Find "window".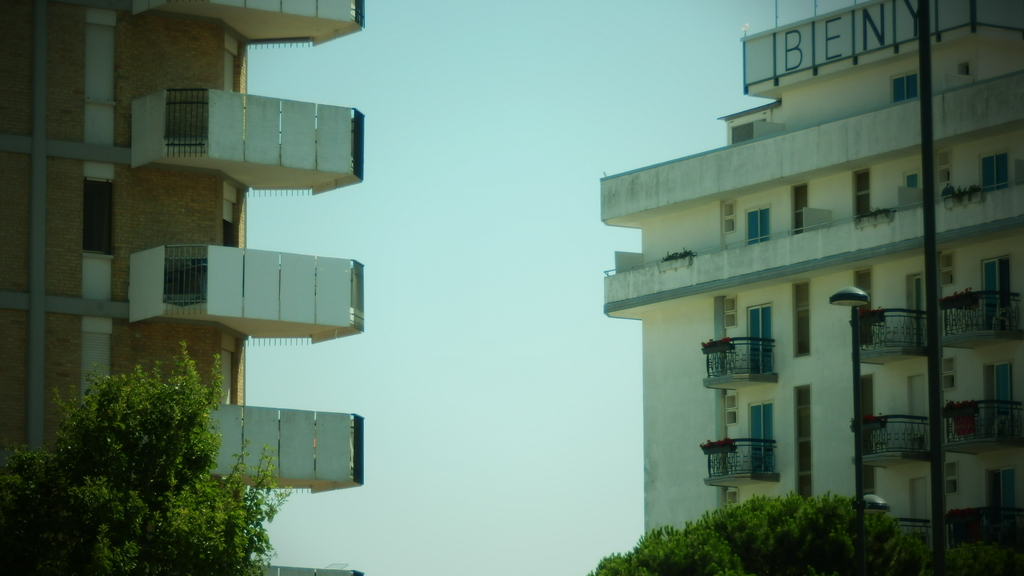
bbox=[982, 256, 1012, 336].
